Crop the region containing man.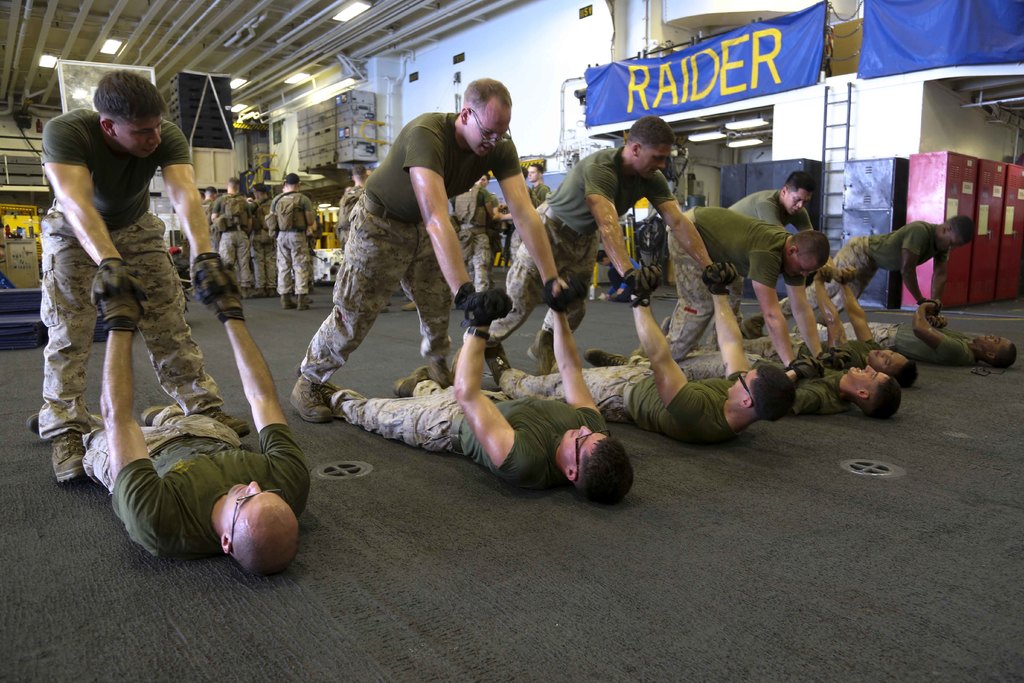
Crop region: locate(258, 173, 329, 312).
